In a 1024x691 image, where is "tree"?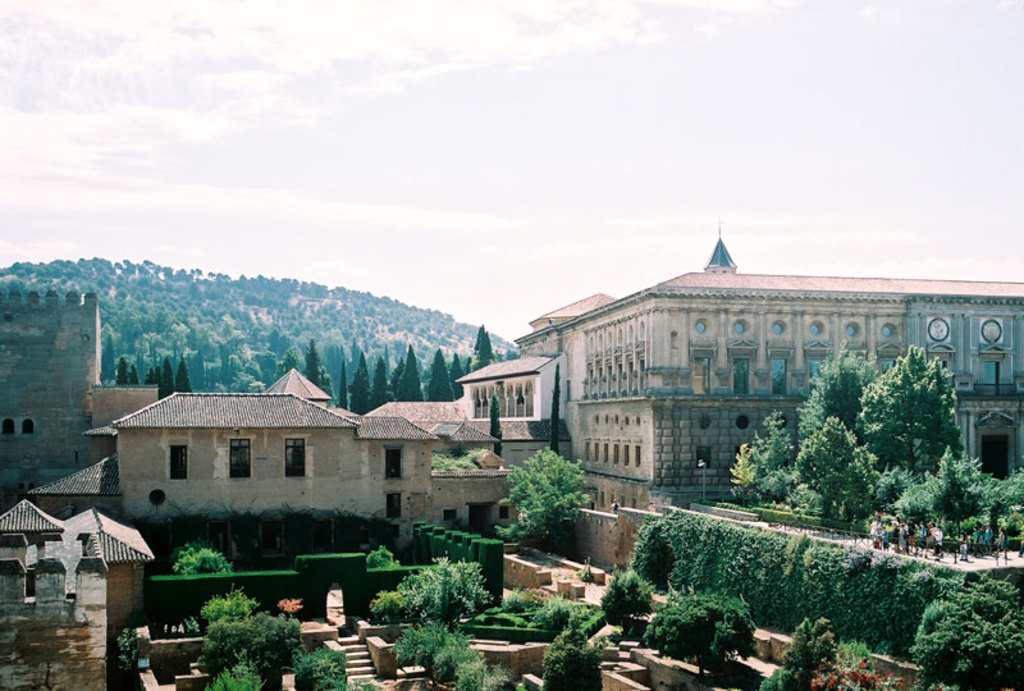
(x1=392, y1=343, x2=425, y2=402).
